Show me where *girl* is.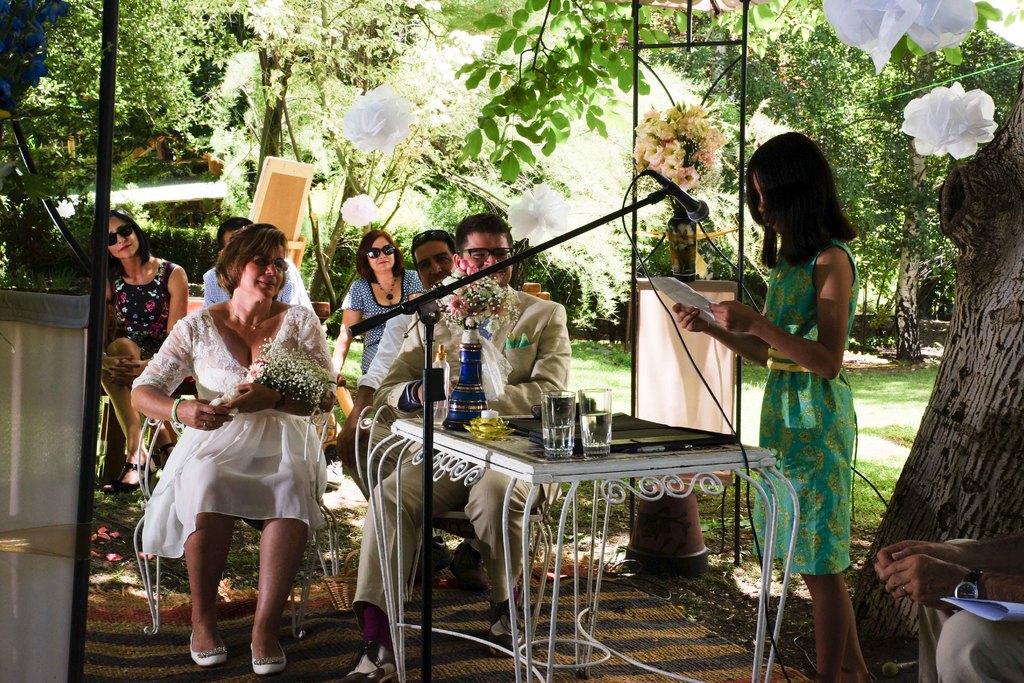
*girl* is at BBox(672, 128, 857, 682).
